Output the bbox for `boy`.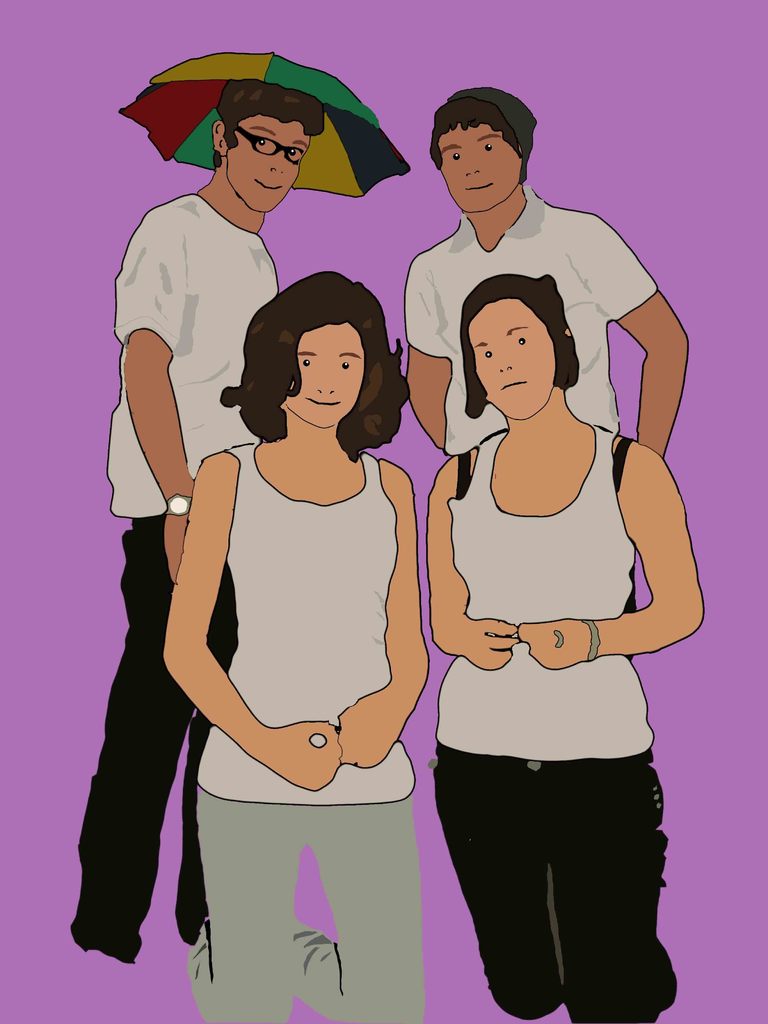
select_region(65, 66, 331, 961).
